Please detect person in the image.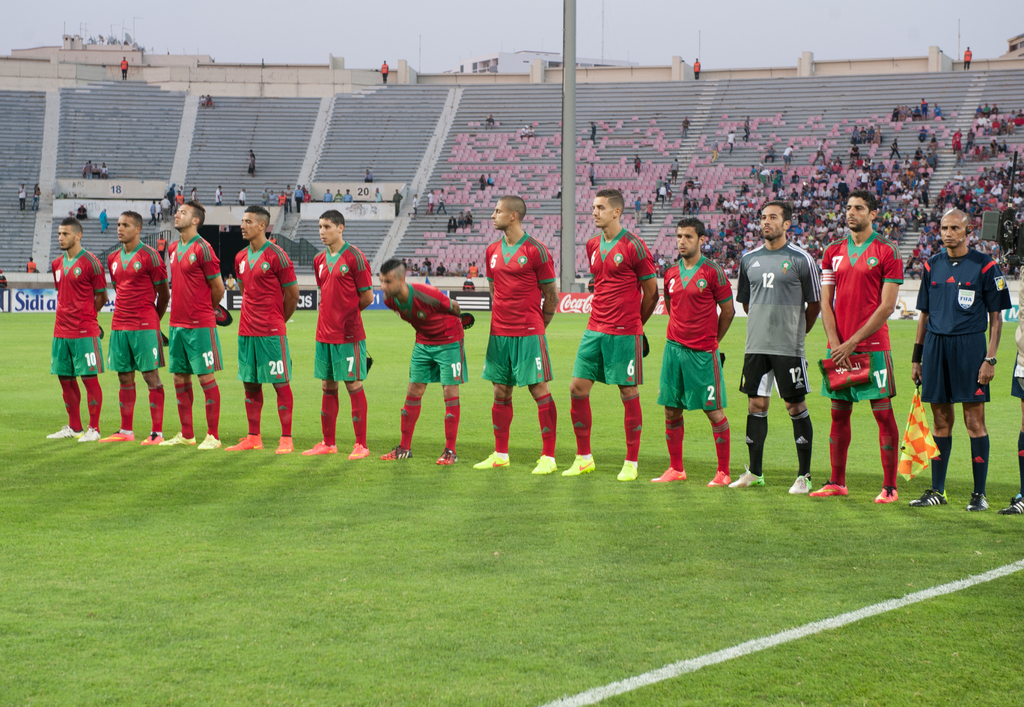
[588, 163, 596, 180].
